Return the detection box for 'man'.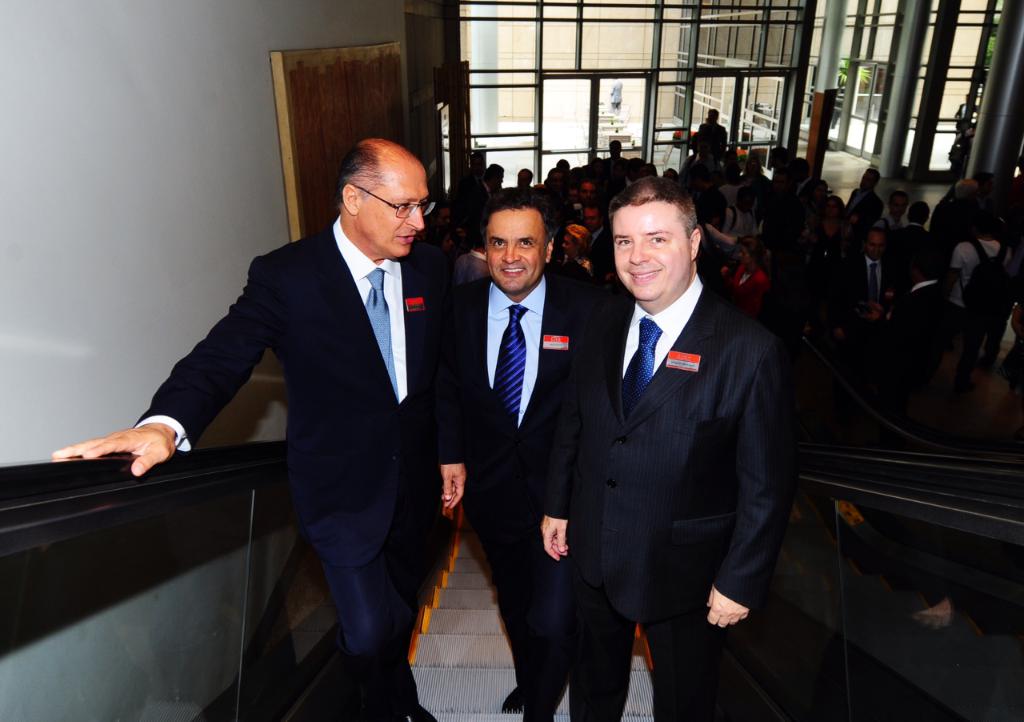
bbox=[52, 137, 468, 721].
